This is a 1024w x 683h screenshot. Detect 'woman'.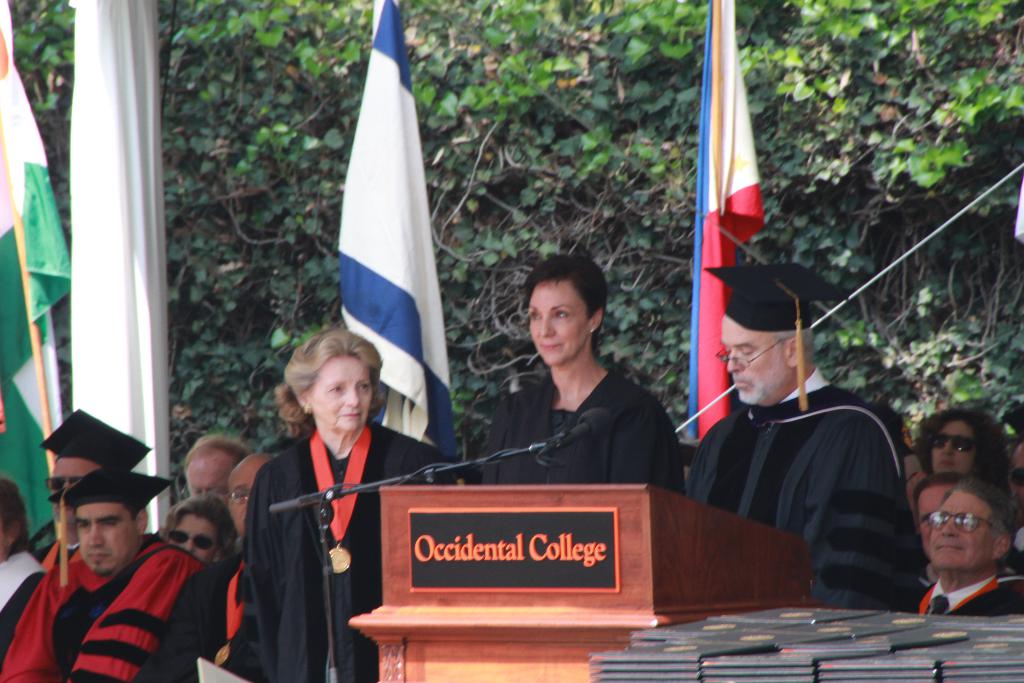
region(913, 402, 1016, 488).
